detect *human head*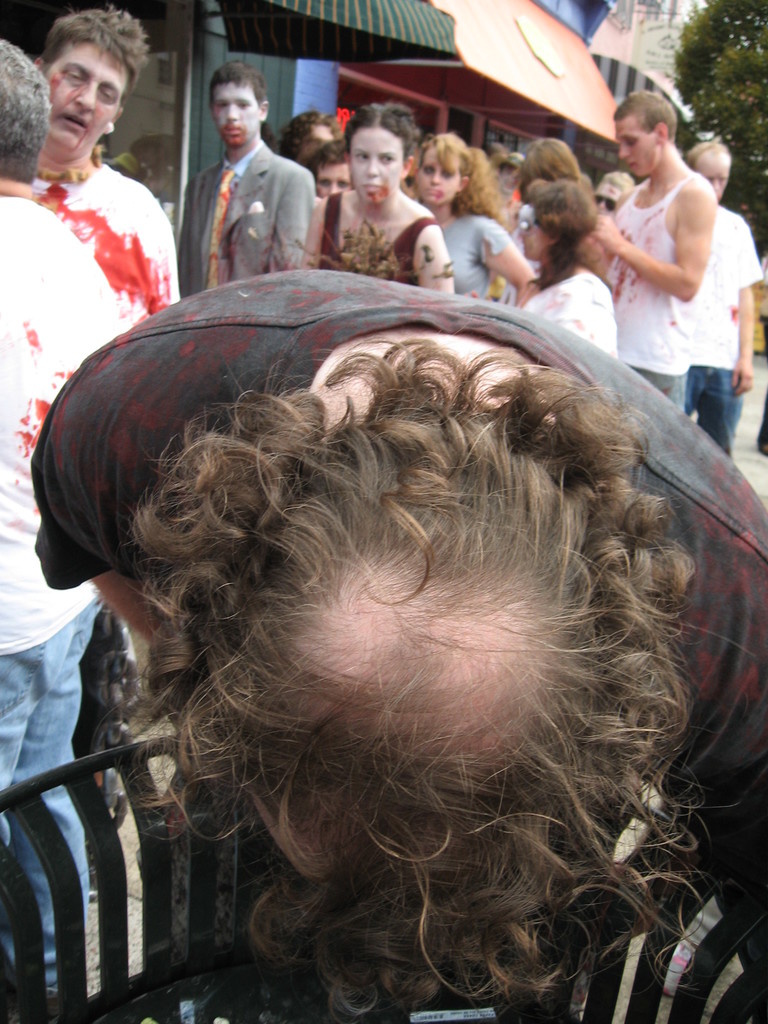
box=[607, 86, 675, 180]
